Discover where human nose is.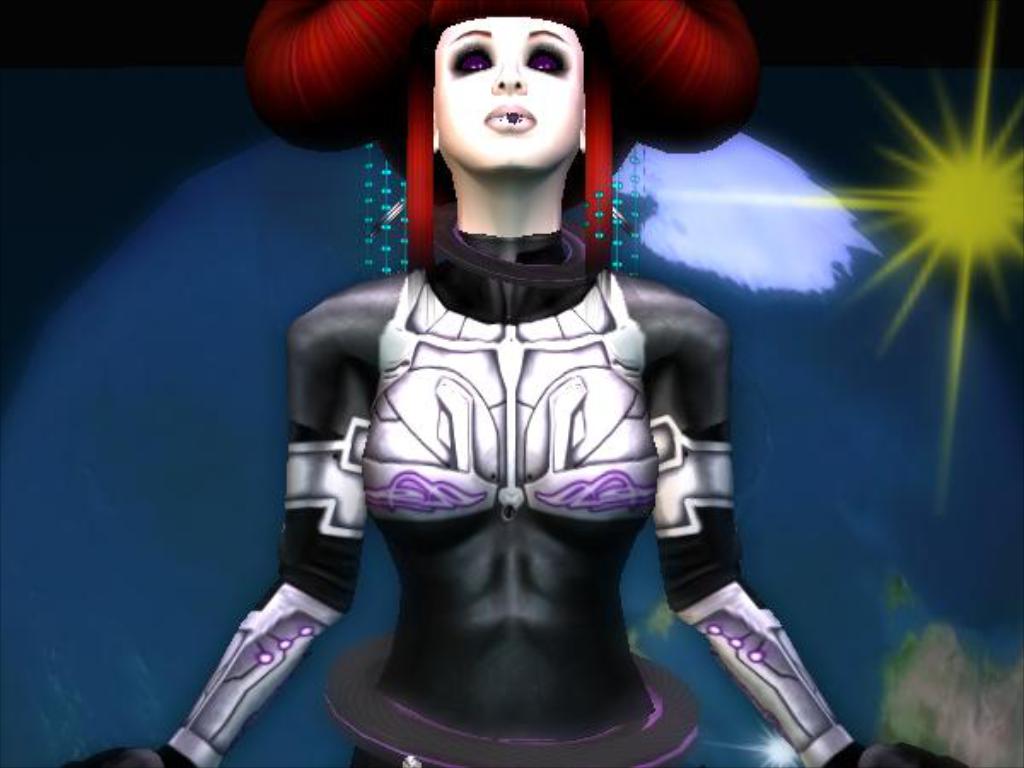
Discovered at bbox(490, 56, 527, 96).
